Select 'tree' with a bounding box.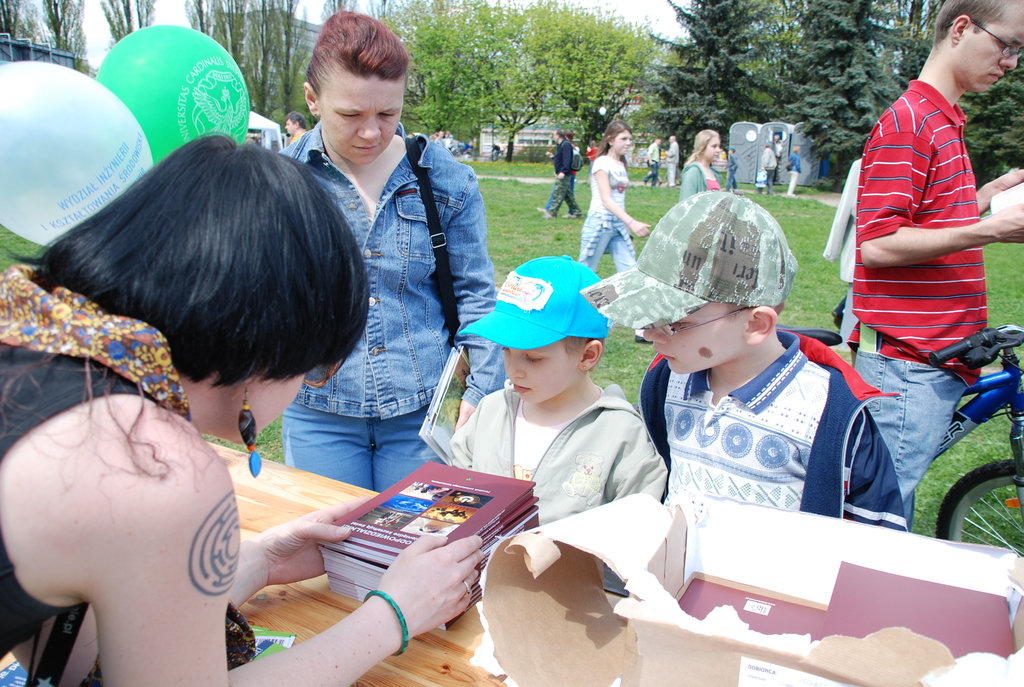
[772,0,913,197].
